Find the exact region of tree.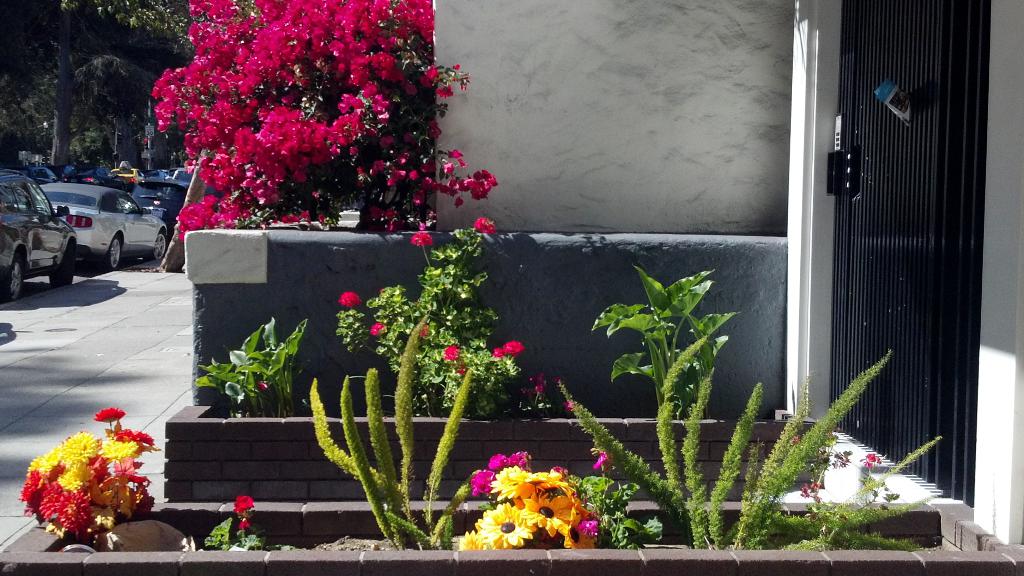
Exact region: bbox=[0, 0, 255, 182].
